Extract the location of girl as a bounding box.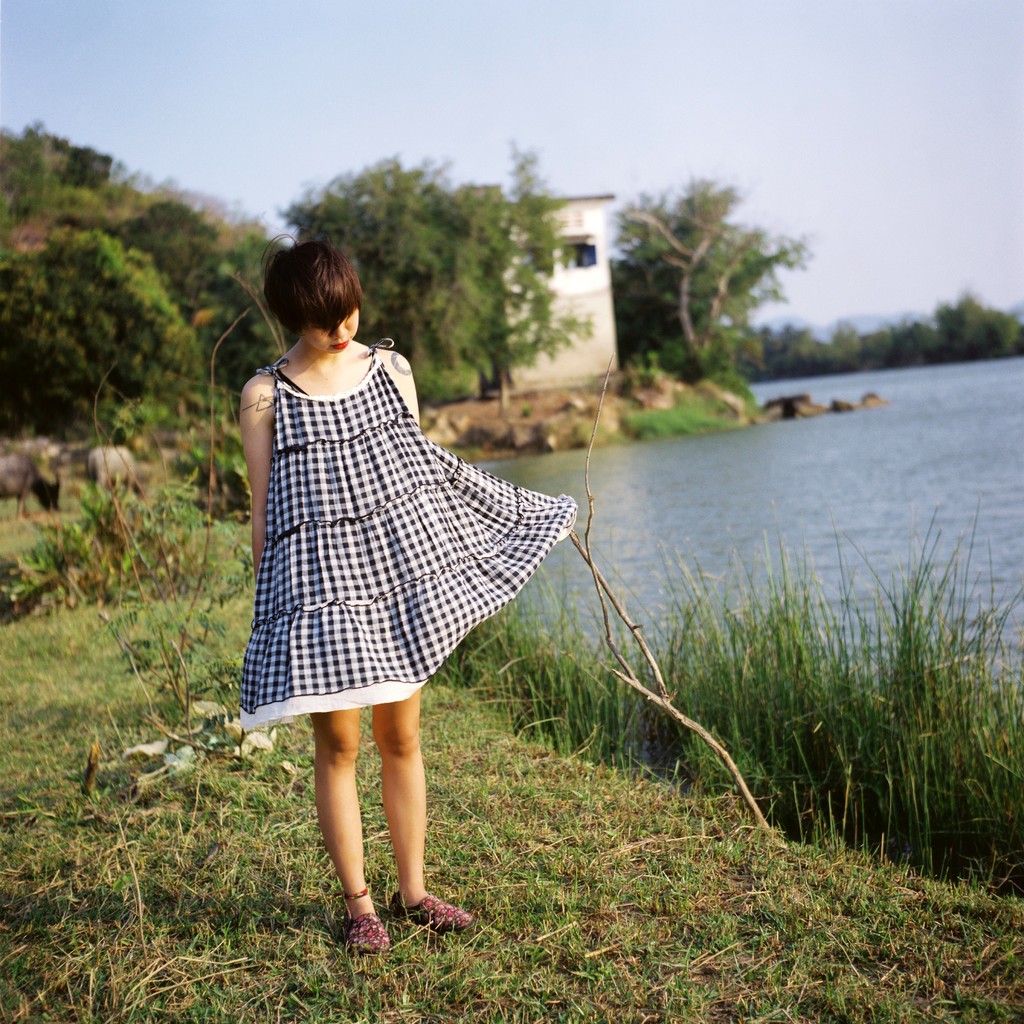
230 225 600 959.
